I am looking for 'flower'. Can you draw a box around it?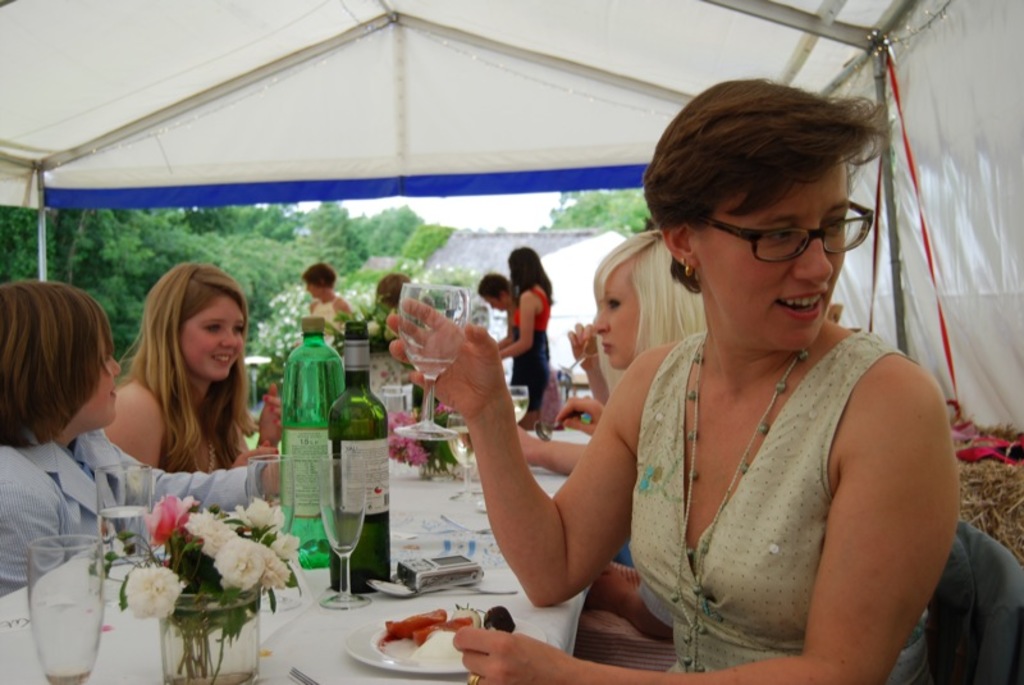
Sure, the bounding box is region(384, 396, 454, 469).
